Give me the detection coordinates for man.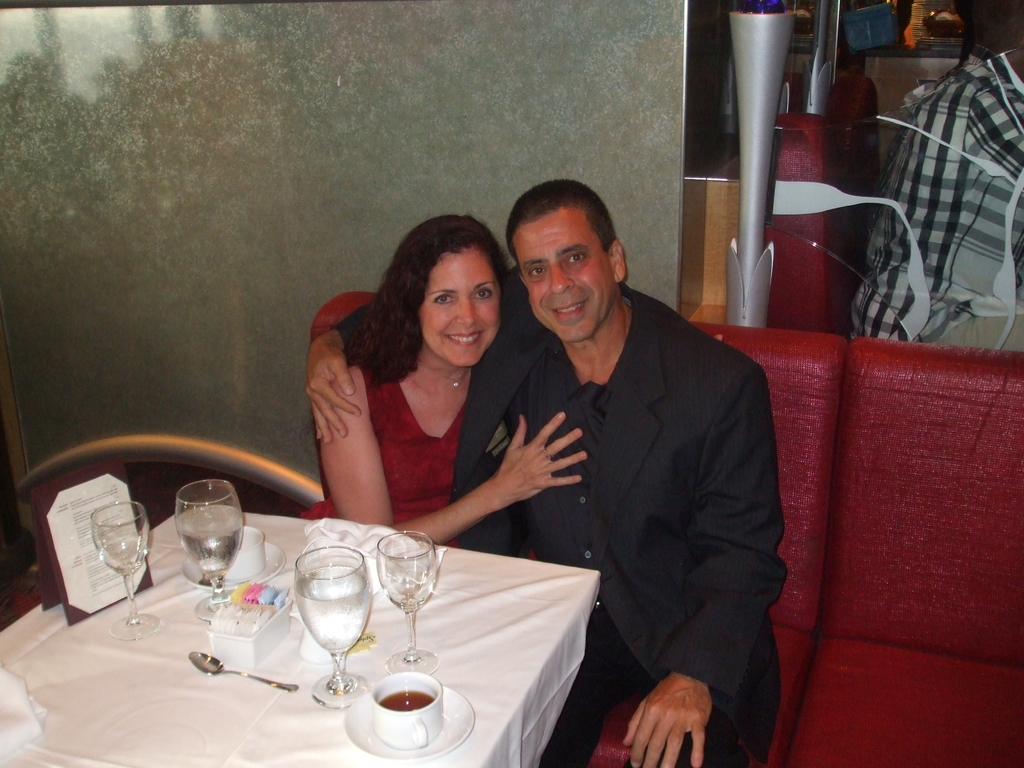
pyautogui.locateOnScreen(480, 190, 788, 748).
